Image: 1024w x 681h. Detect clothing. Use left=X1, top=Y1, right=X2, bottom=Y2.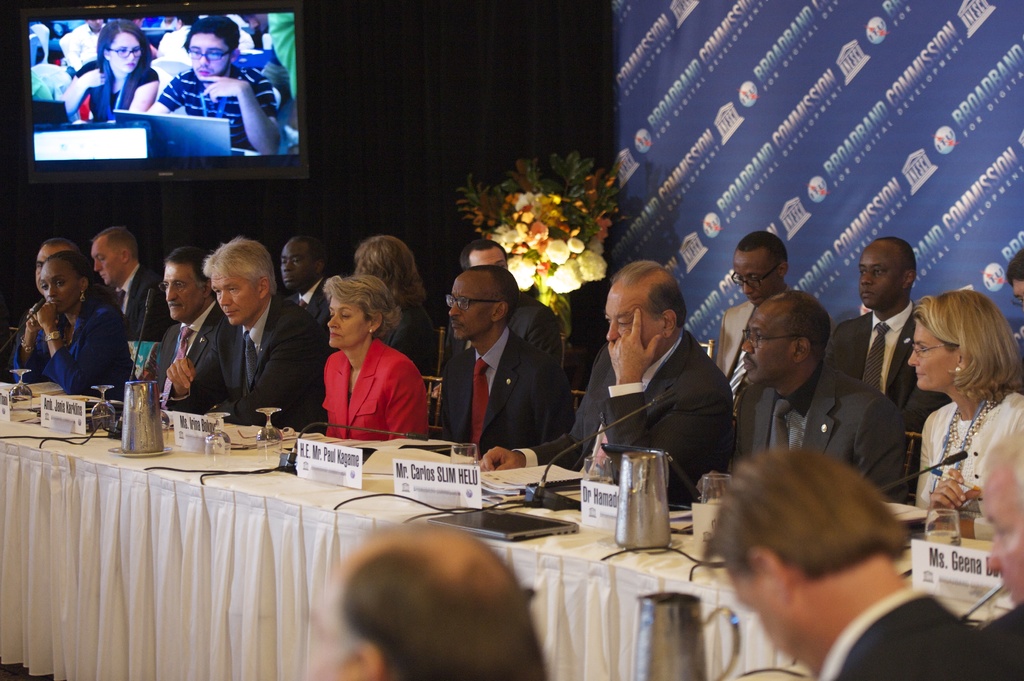
left=445, top=292, right=567, bottom=371.
